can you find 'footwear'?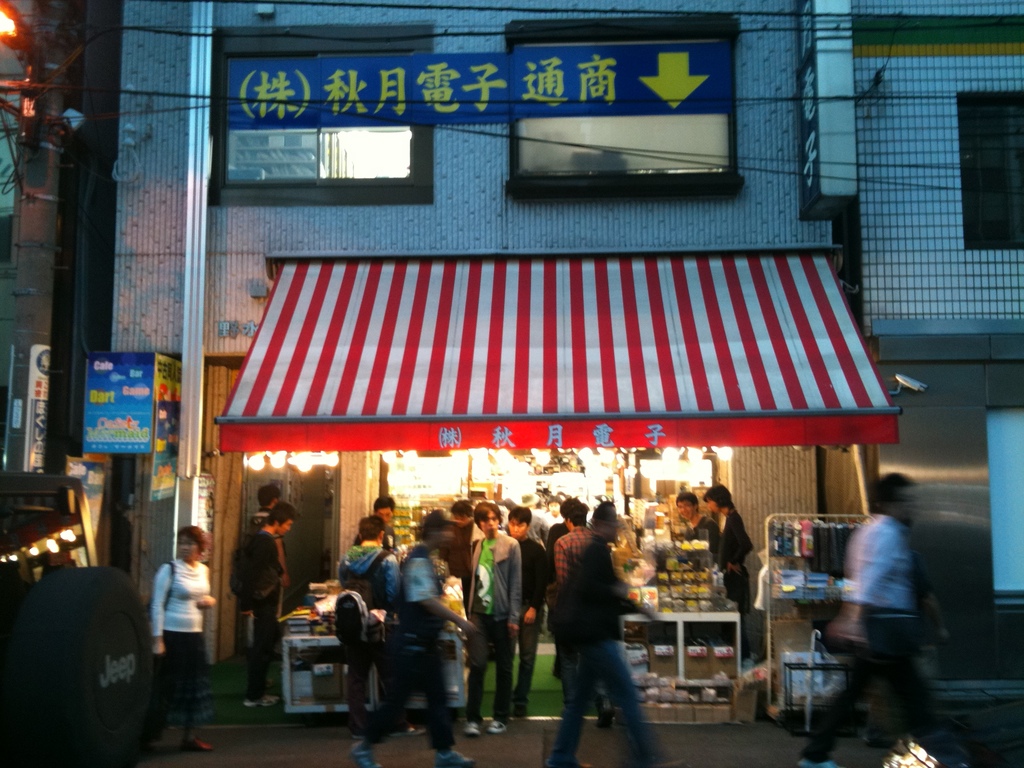
Yes, bounding box: [461, 718, 480, 734].
